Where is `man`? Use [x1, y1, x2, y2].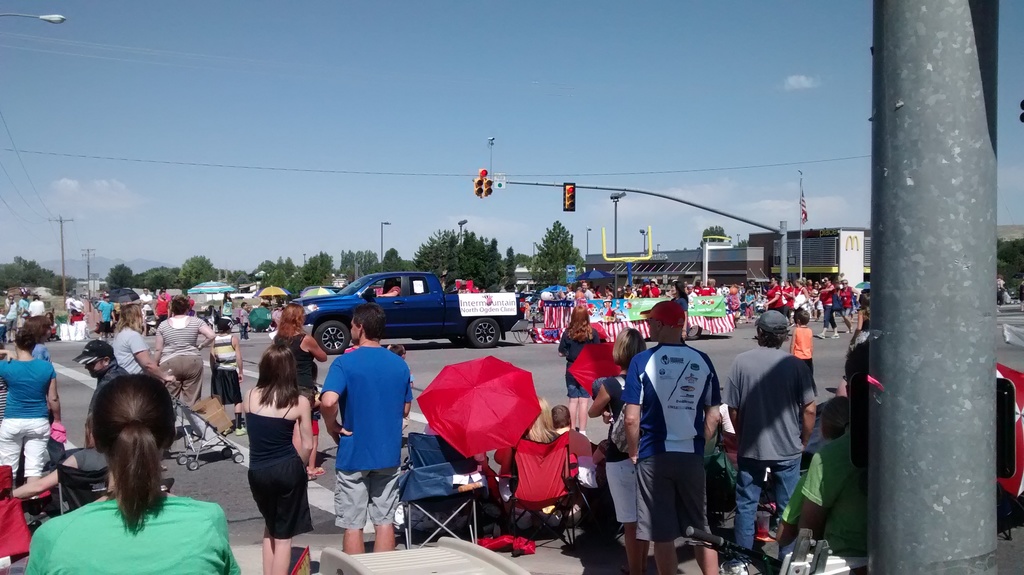
[150, 293, 173, 324].
